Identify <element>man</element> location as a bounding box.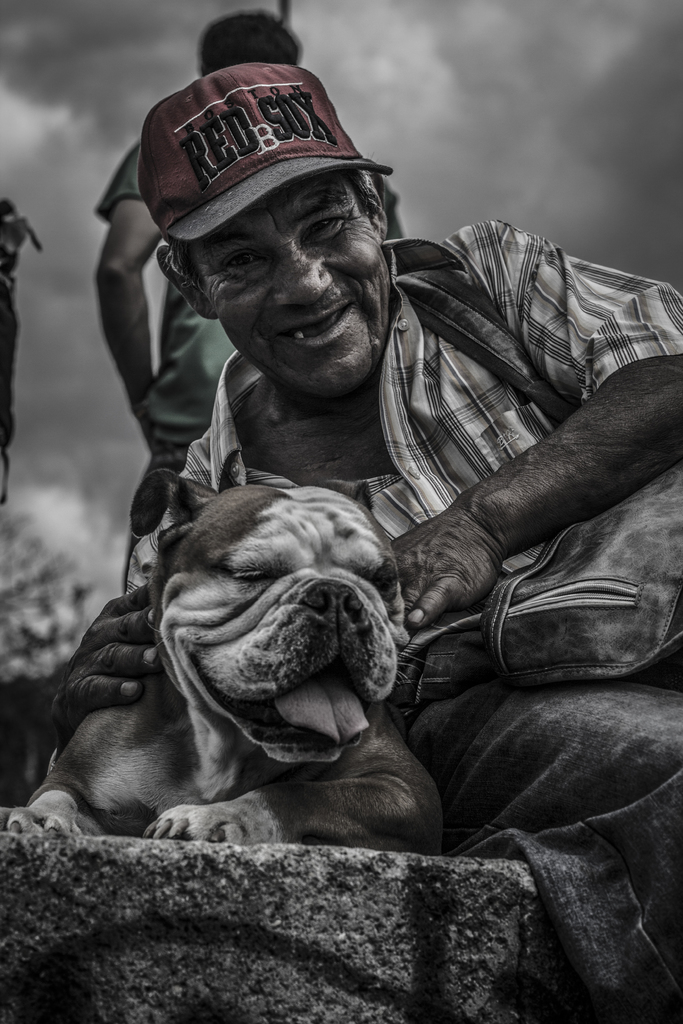
crop(89, 8, 303, 597).
